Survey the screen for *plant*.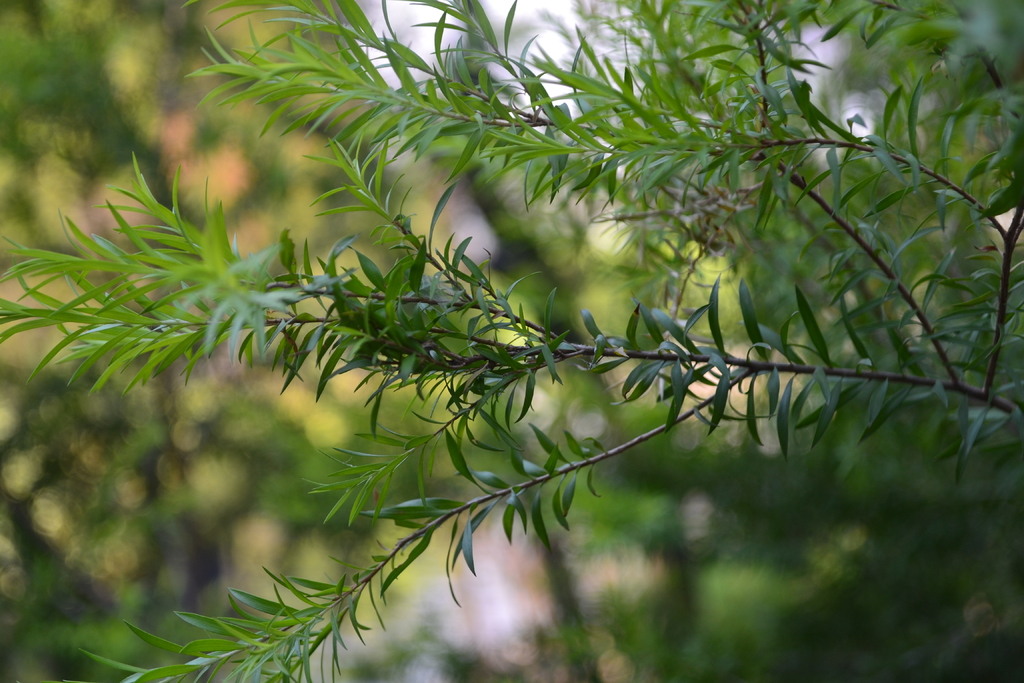
Survey found: locate(0, 0, 1023, 682).
